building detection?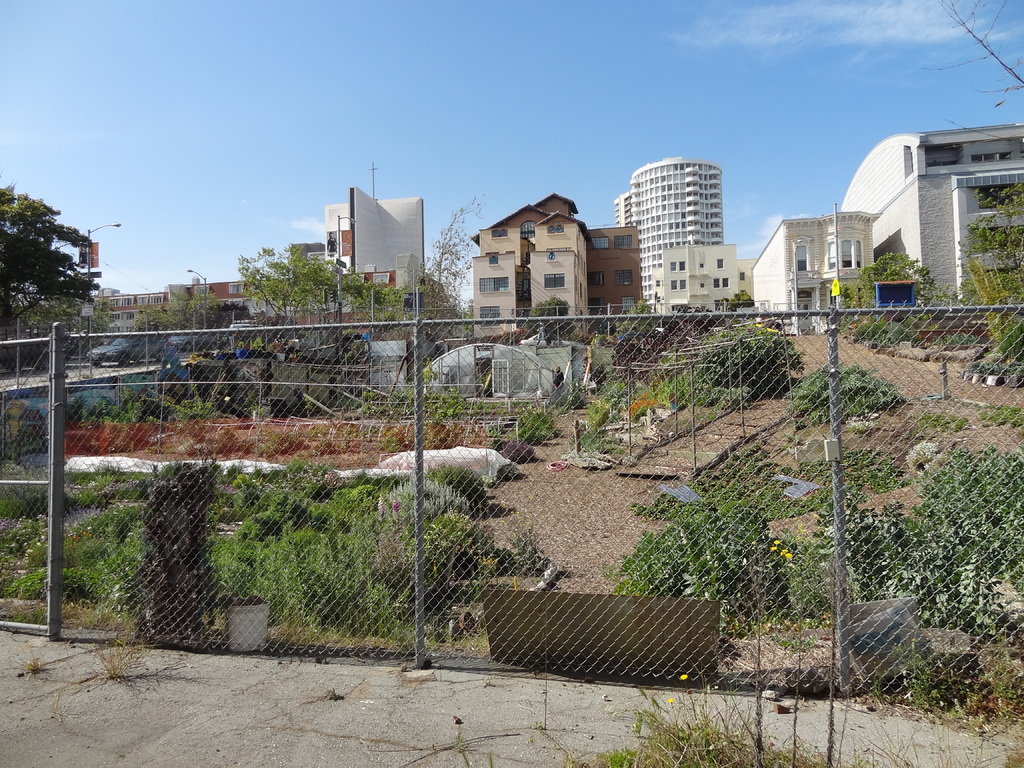
<region>604, 151, 723, 318</region>
